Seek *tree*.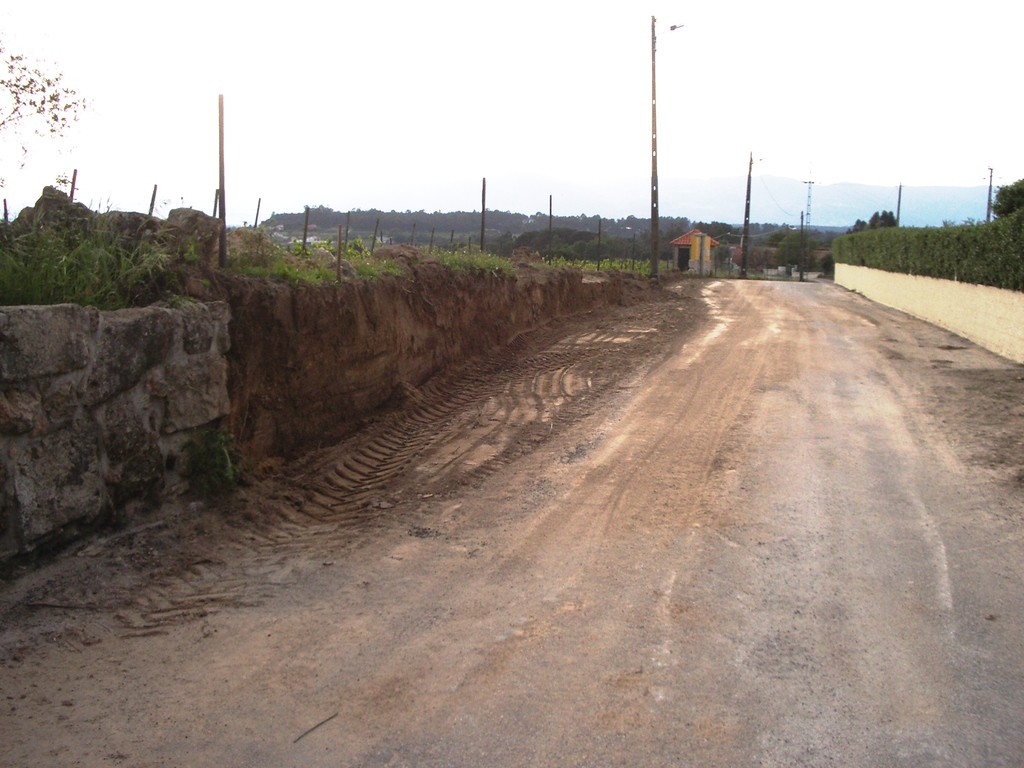
region(0, 38, 86, 156).
